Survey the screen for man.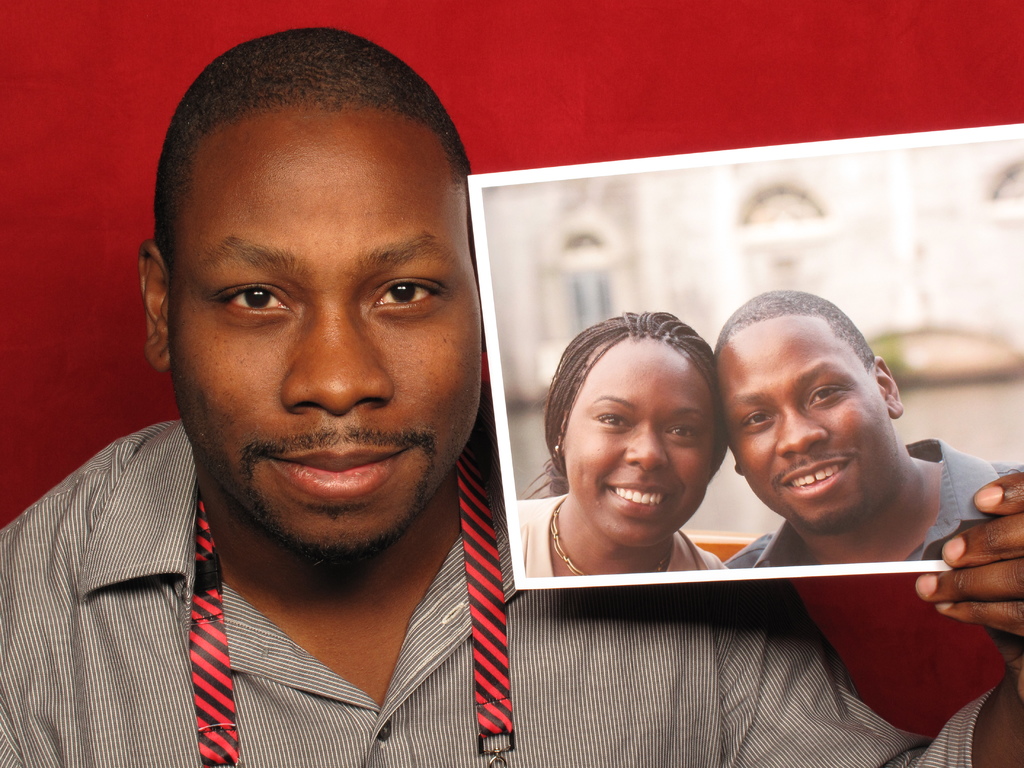
Survey found: detection(0, 31, 1023, 767).
